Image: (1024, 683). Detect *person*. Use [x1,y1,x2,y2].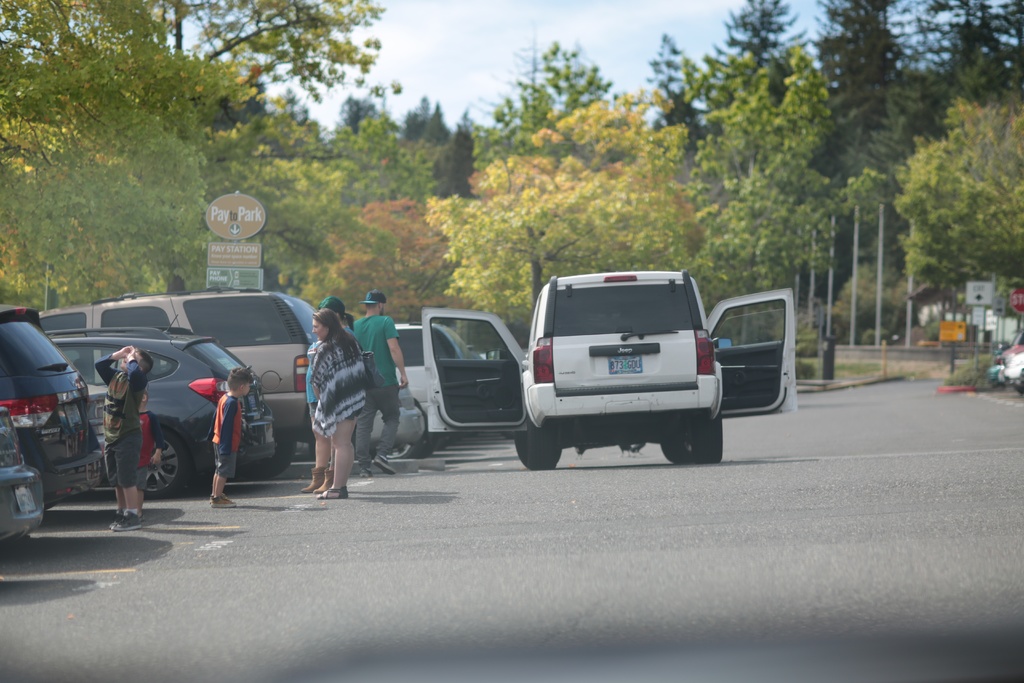
[295,294,385,500].
